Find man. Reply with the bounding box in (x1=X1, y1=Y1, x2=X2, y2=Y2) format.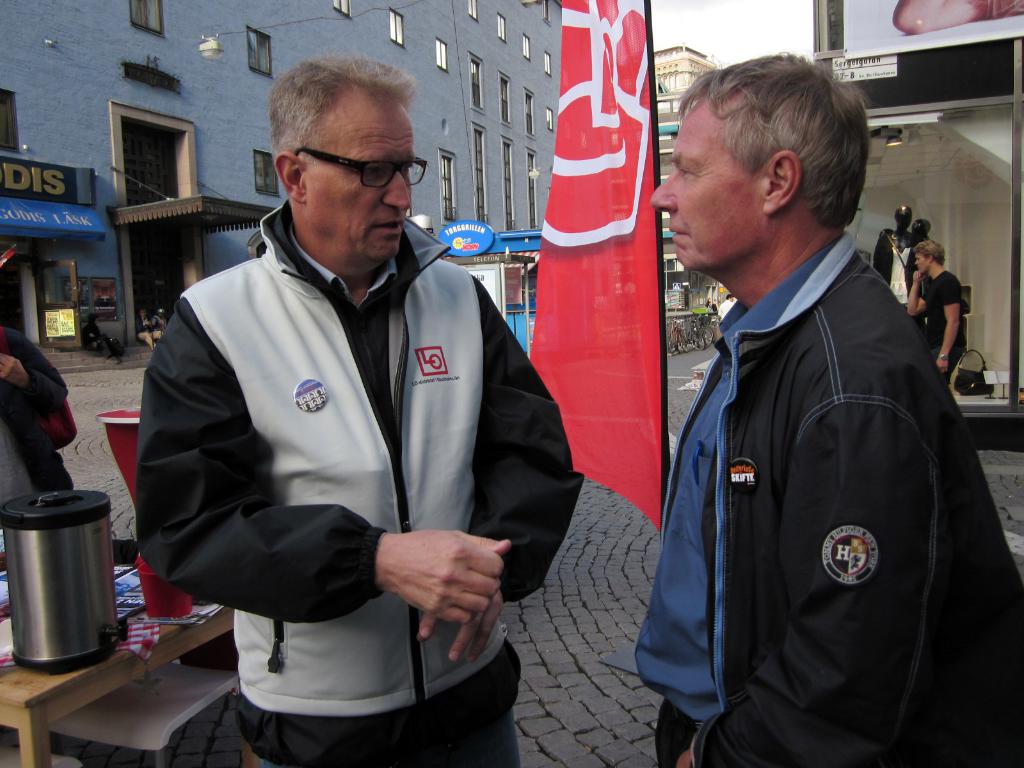
(x1=898, y1=234, x2=968, y2=383).
